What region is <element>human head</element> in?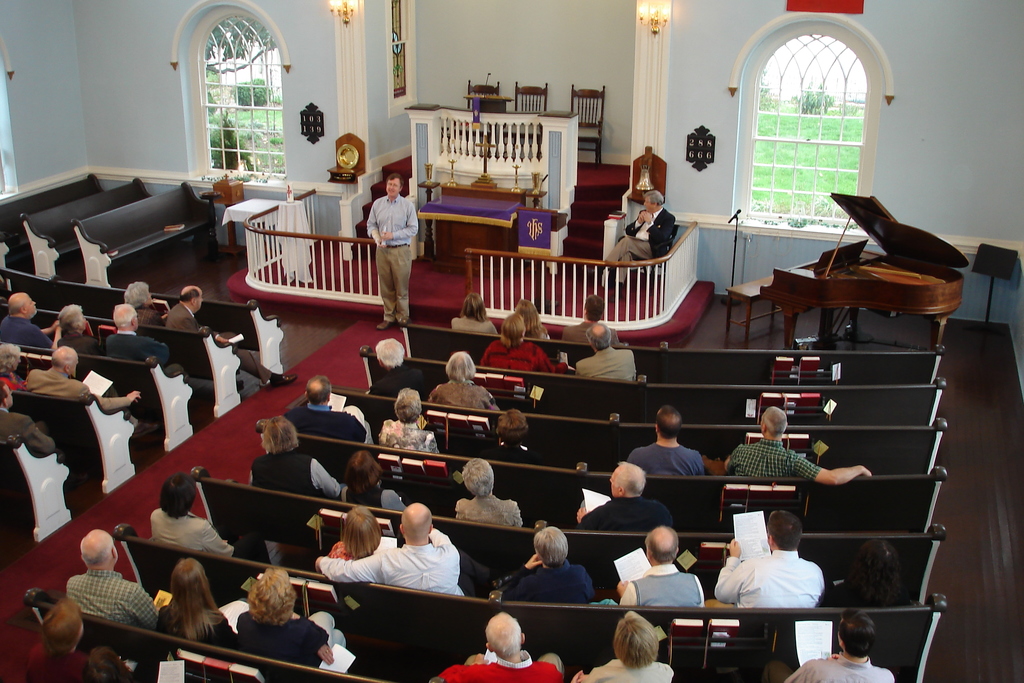
302, 377, 331, 409.
